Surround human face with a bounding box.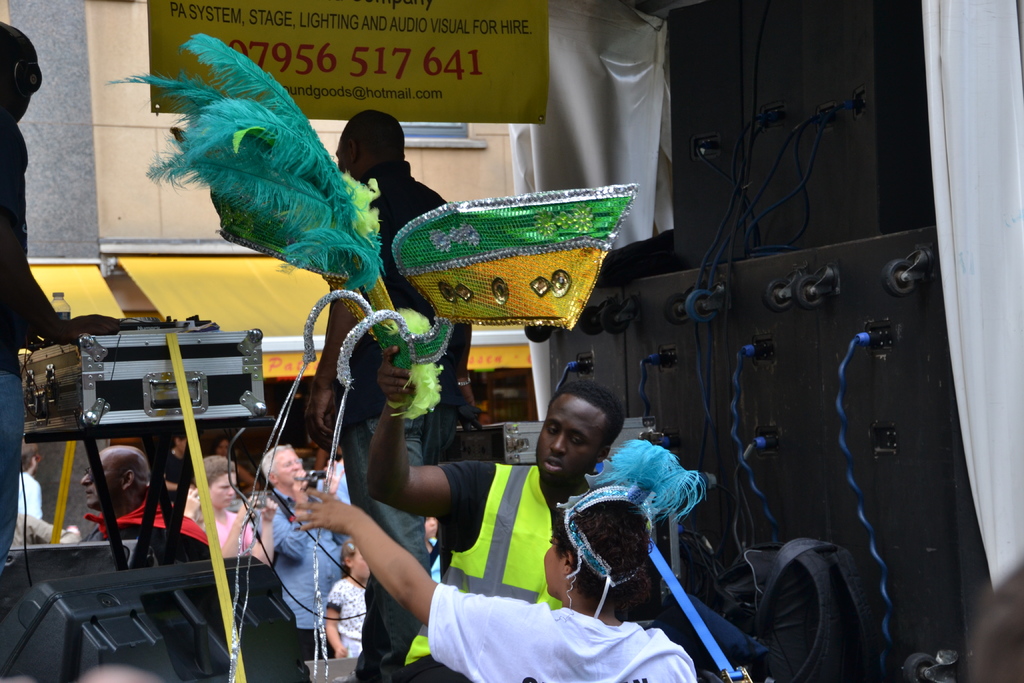
bbox=[204, 470, 244, 511].
